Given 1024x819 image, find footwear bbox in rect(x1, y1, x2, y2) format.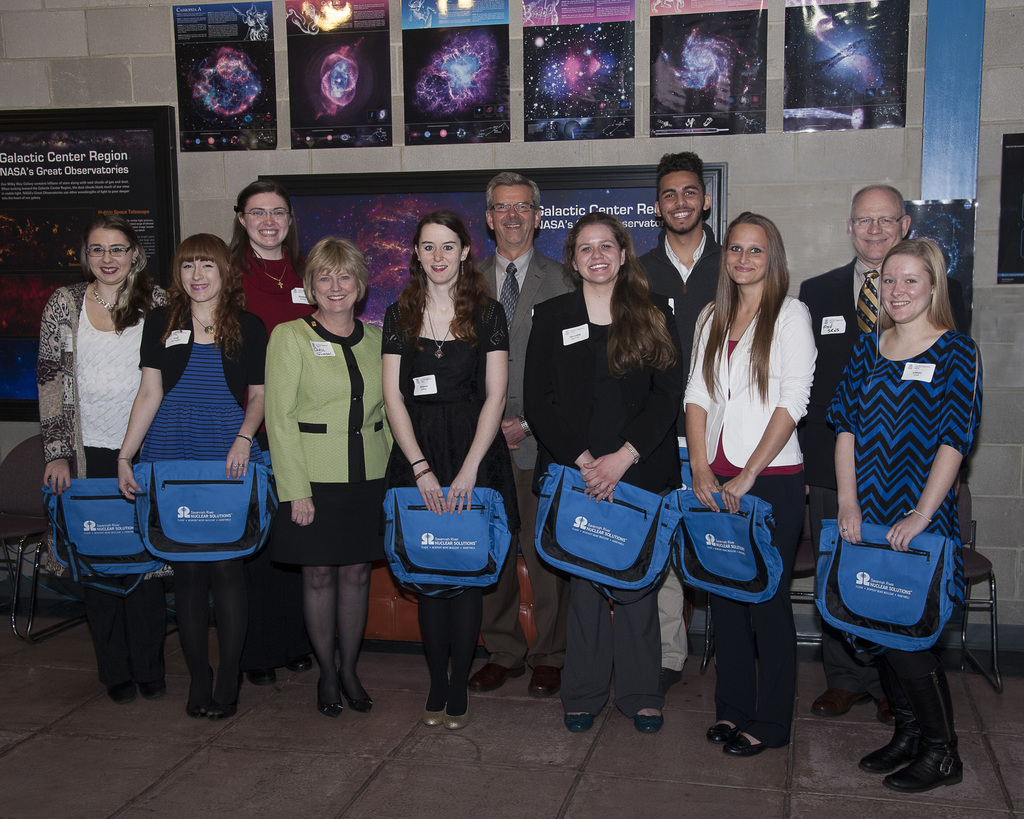
rect(854, 724, 926, 777).
